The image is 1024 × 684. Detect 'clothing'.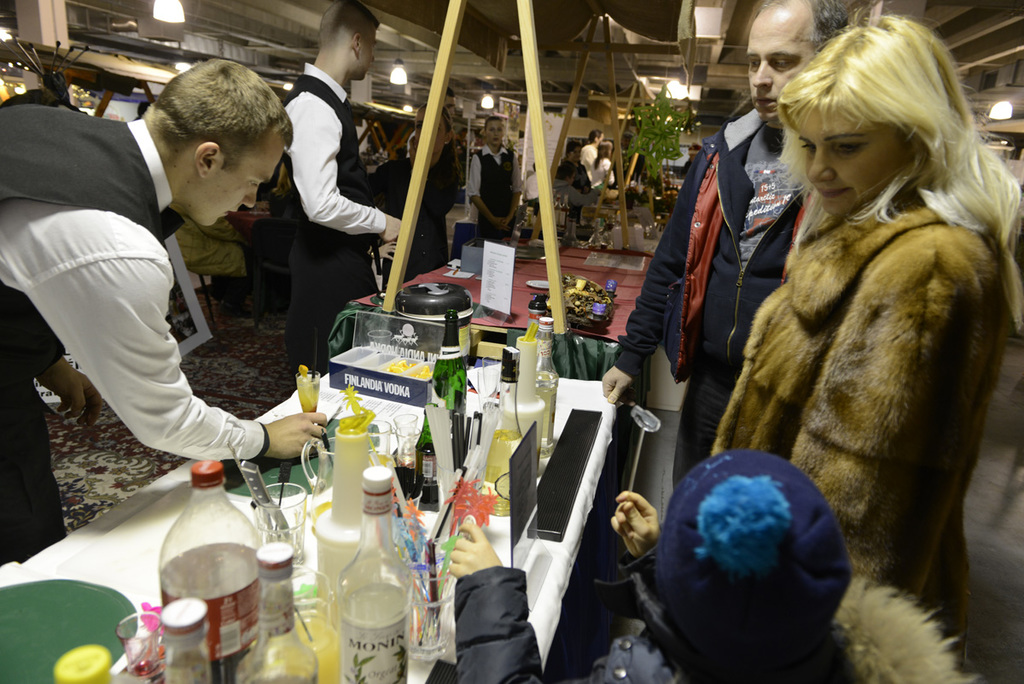
Detection: (577, 140, 599, 178).
